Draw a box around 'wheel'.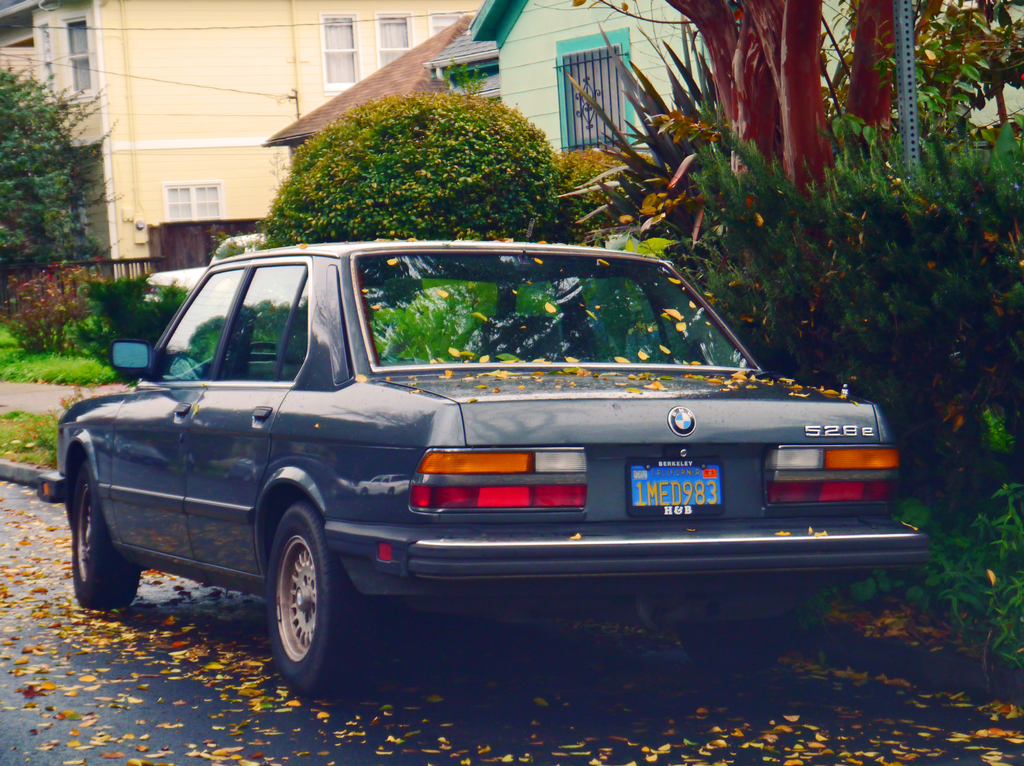
bbox=(250, 519, 356, 694).
